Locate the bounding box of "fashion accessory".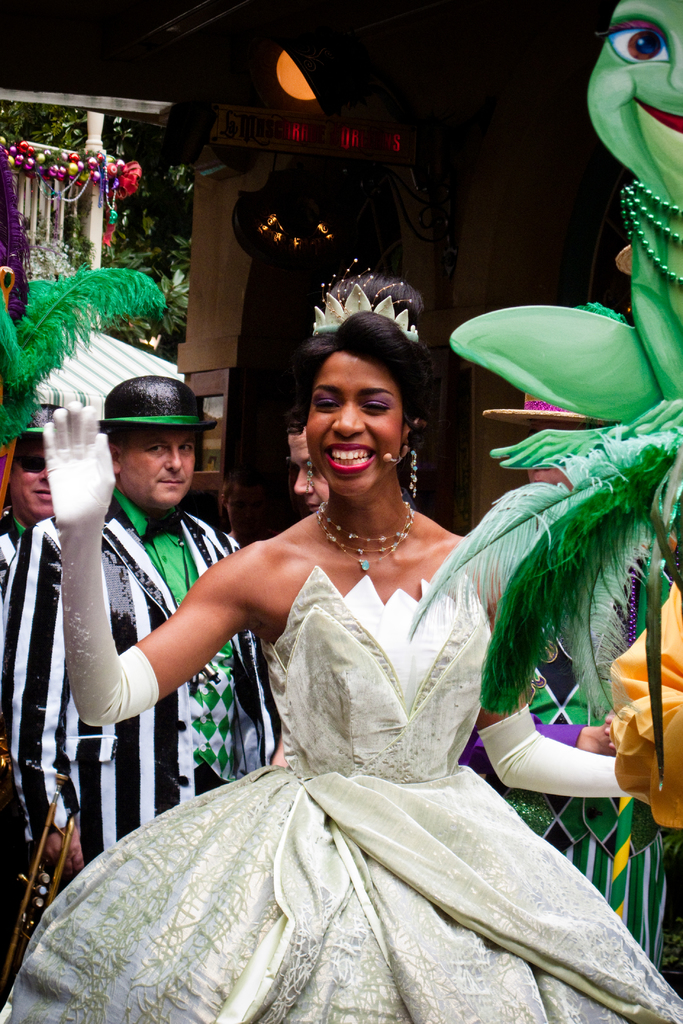
Bounding box: (625, 574, 636, 639).
